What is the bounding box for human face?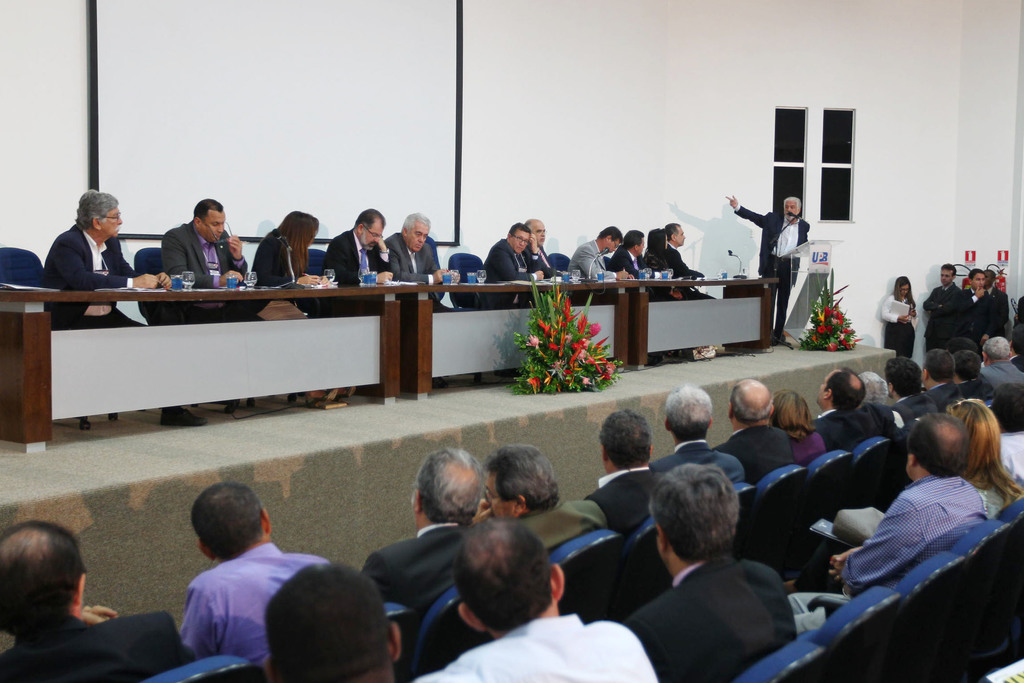
973,274,984,288.
